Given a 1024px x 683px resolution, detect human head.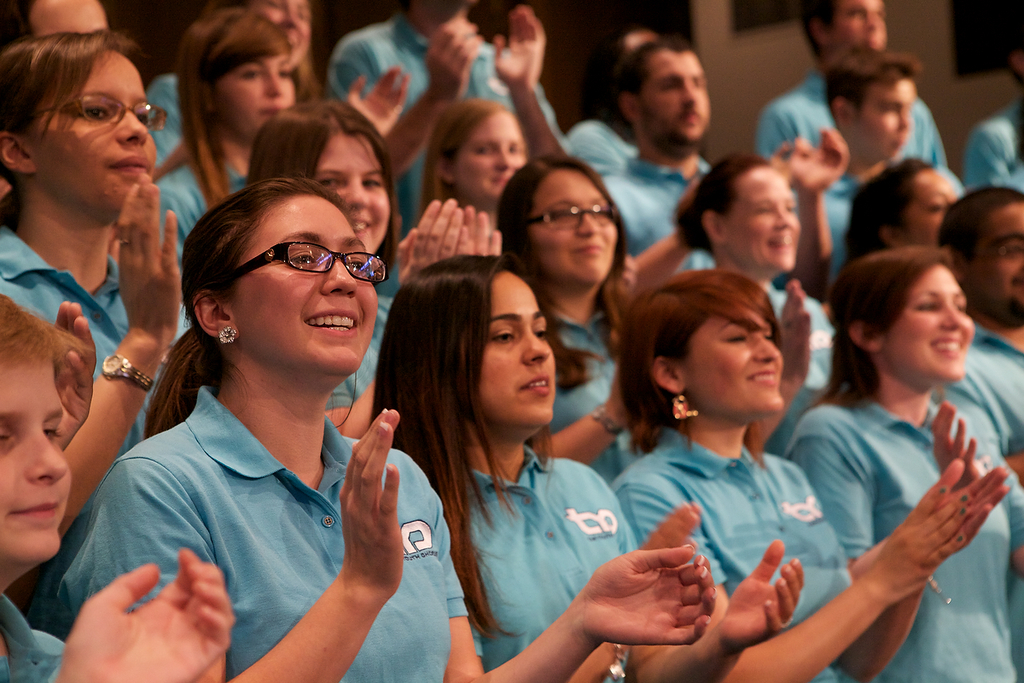
bbox=[178, 175, 385, 387].
